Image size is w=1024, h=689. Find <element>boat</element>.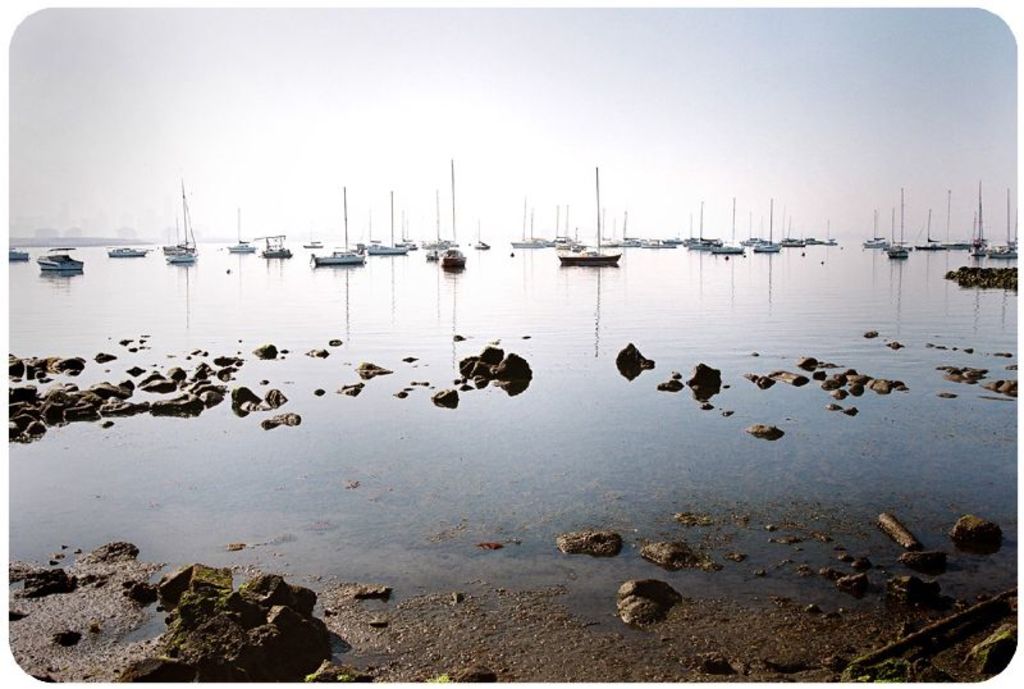
(444, 161, 468, 270).
